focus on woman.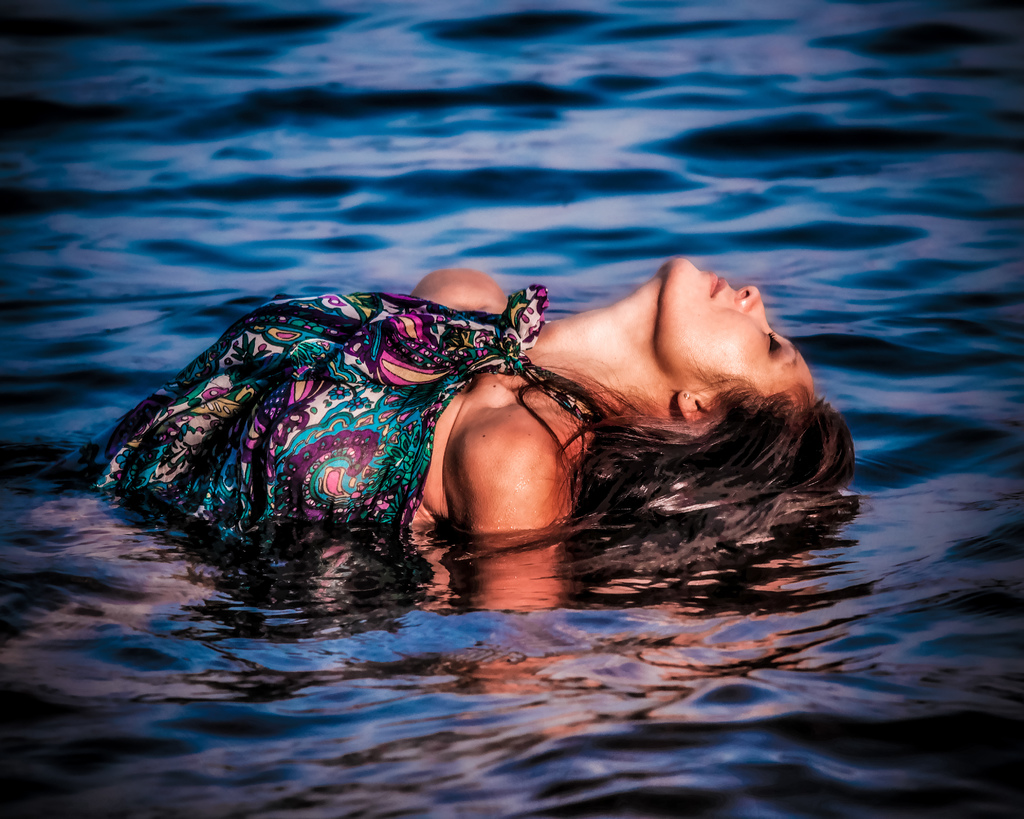
Focused at [86, 218, 877, 657].
